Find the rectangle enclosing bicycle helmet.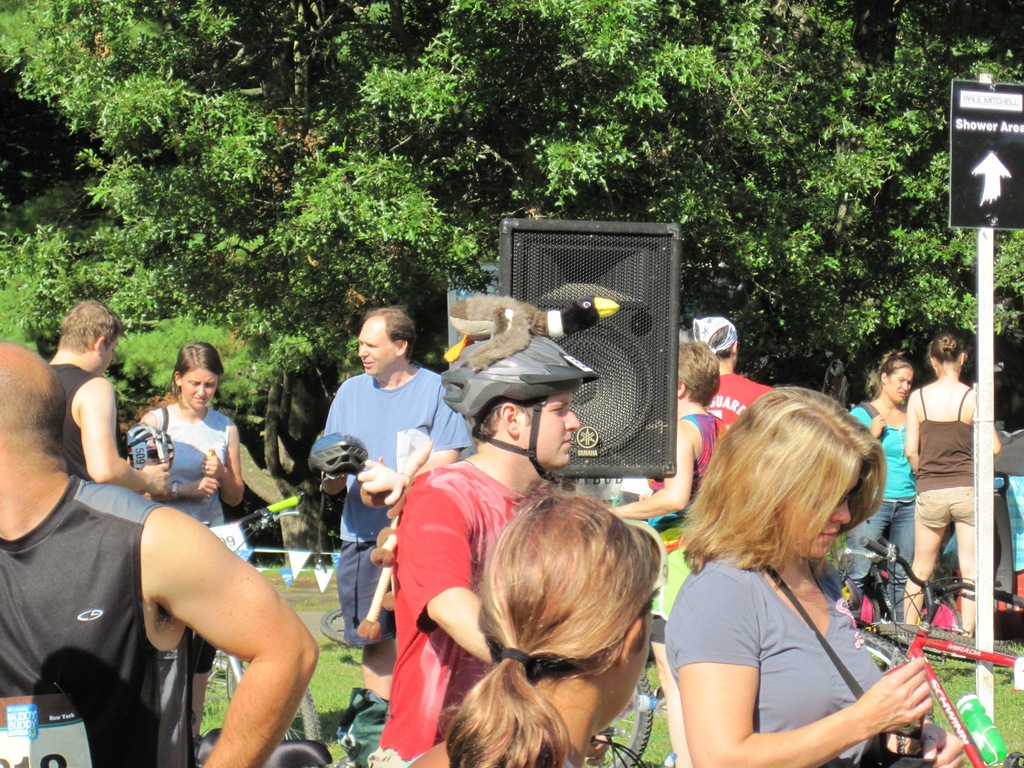
x1=297, y1=428, x2=374, y2=481.
